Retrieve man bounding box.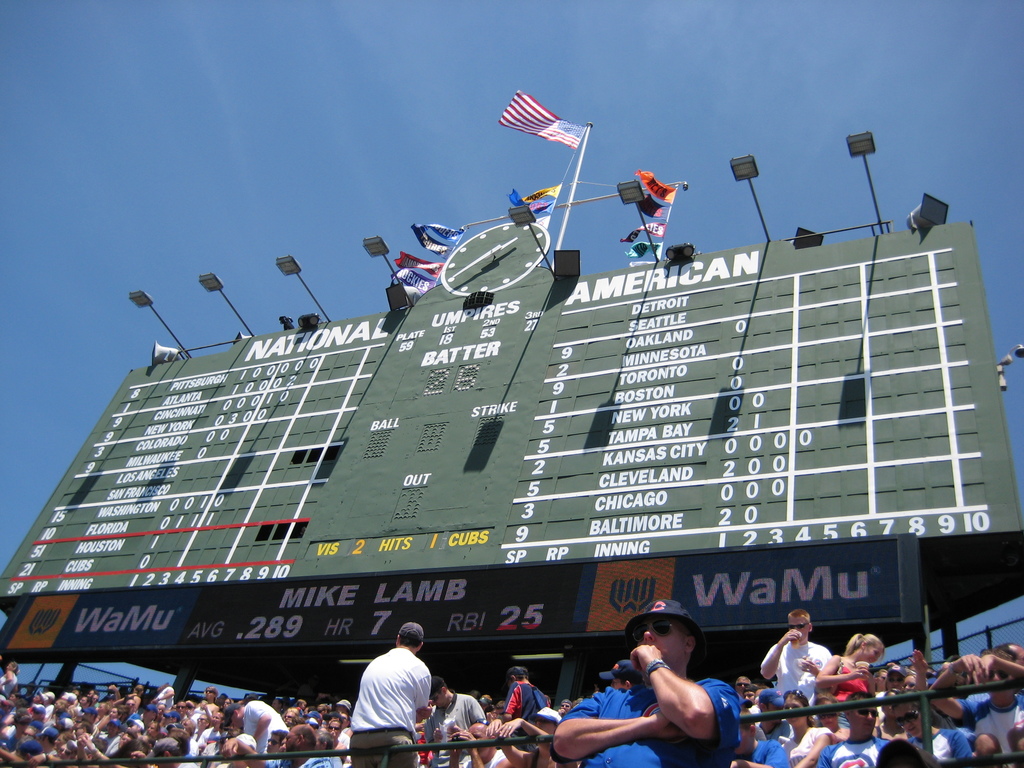
Bounding box: x1=761, y1=609, x2=832, y2=704.
